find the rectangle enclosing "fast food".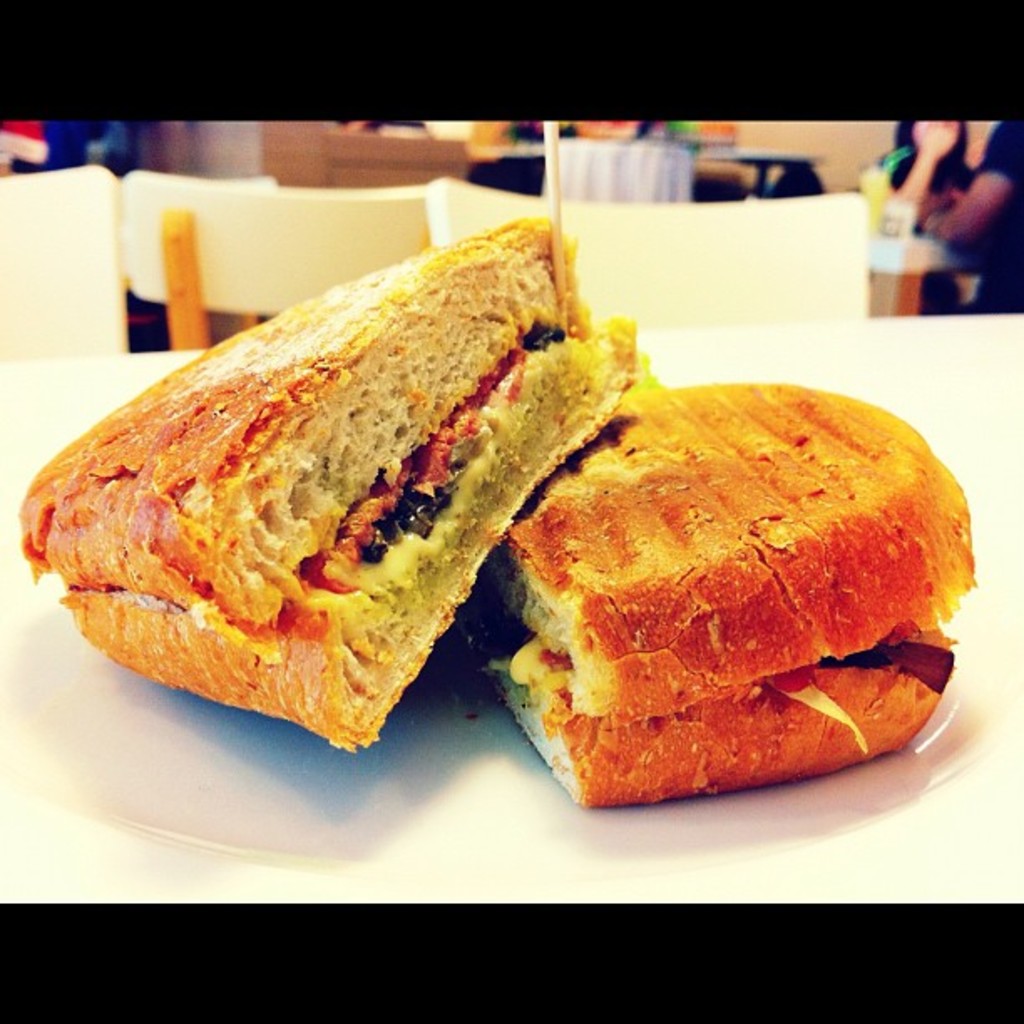
(489,381,975,812).
